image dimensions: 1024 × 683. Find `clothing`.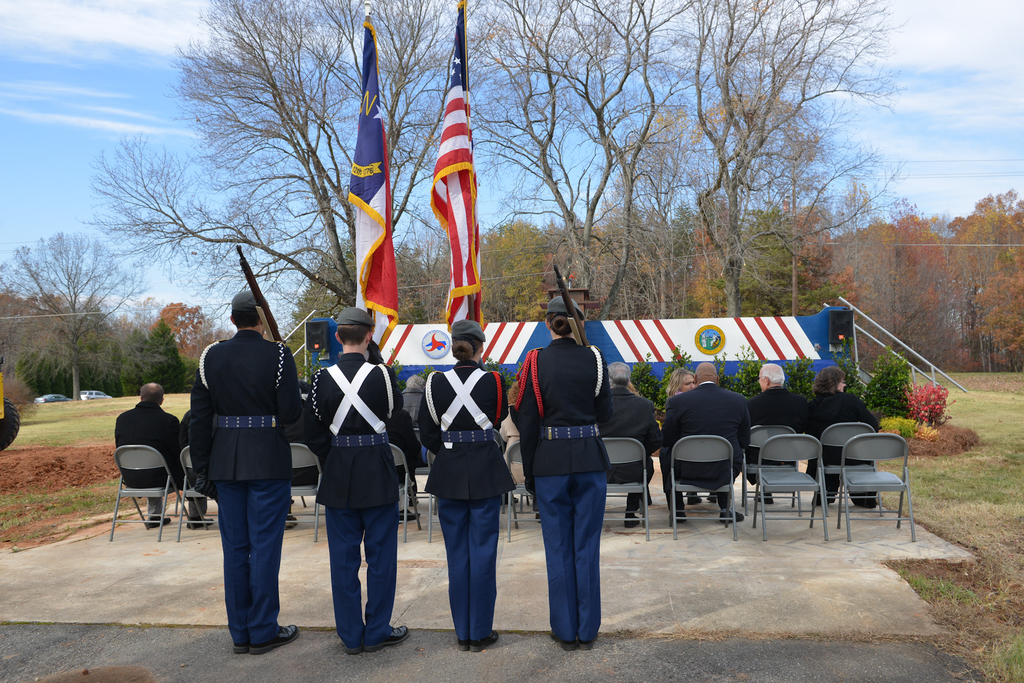
417:361:515:648.
